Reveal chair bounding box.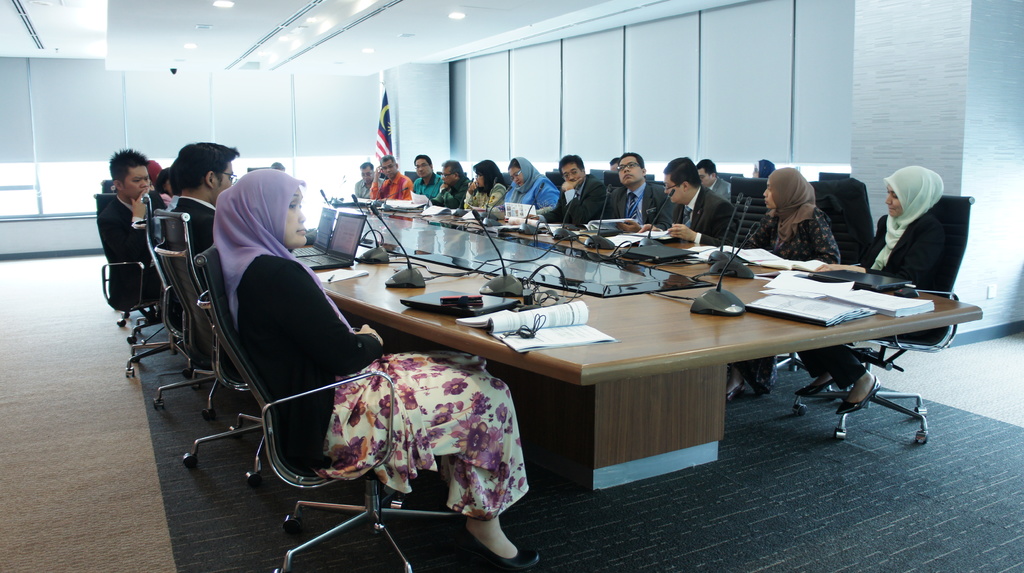
Revealed: <box>145,210,294,485</box>.
